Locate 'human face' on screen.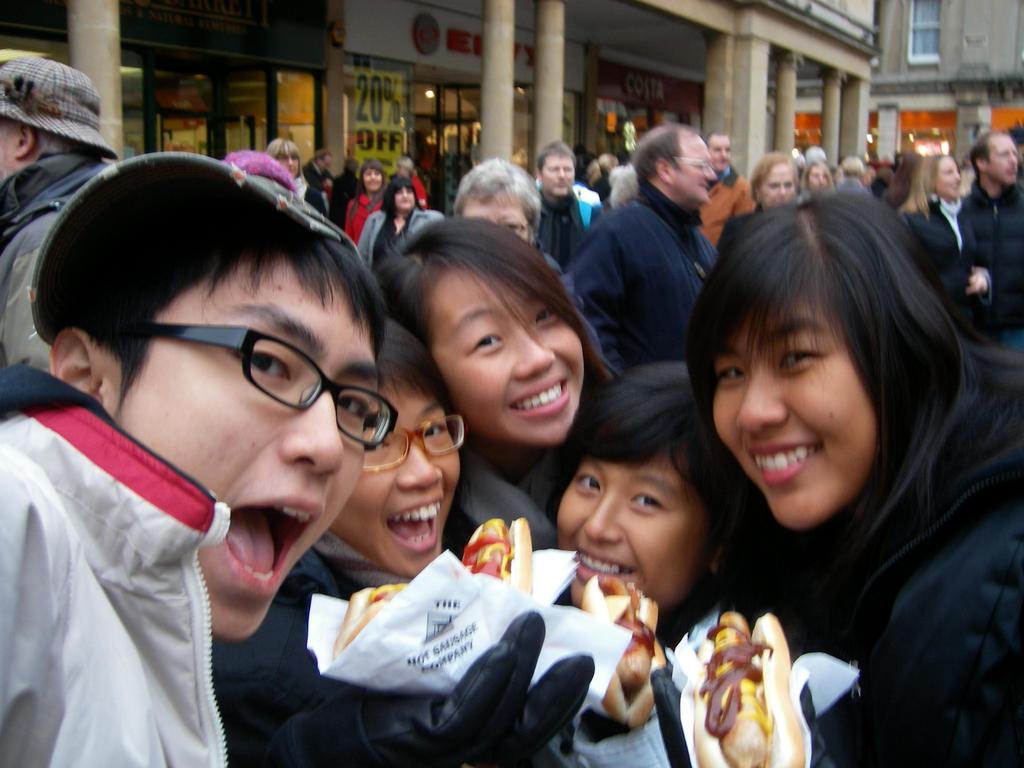
On screen at 663, 129, 714, 211.
